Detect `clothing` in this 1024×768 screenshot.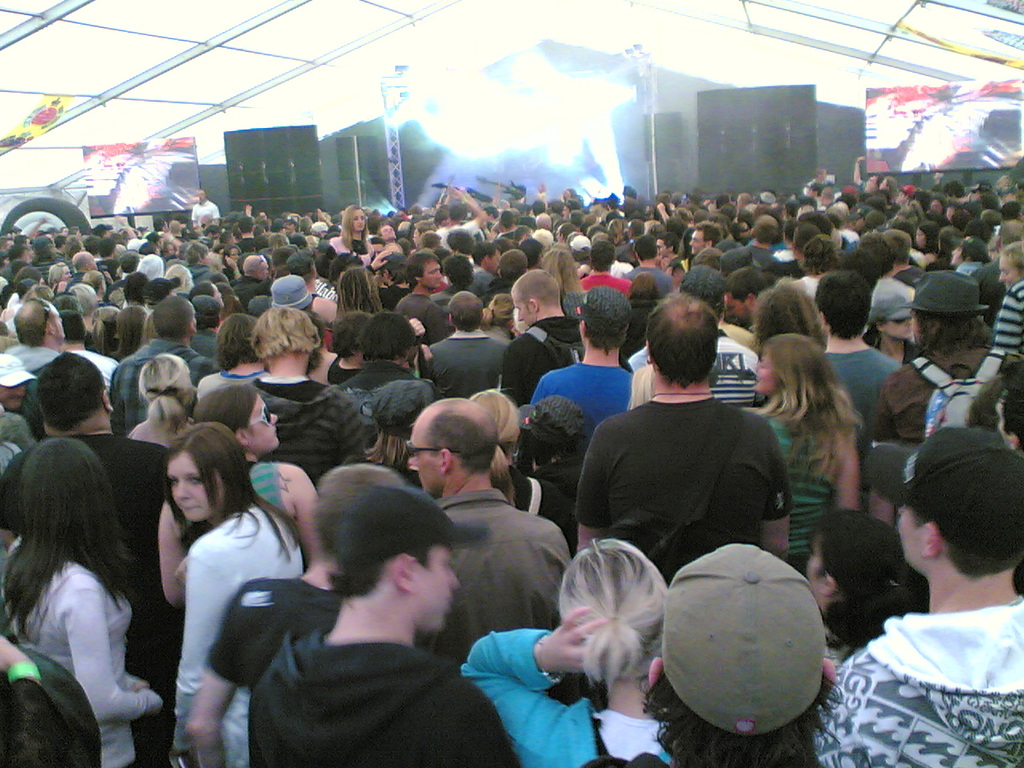
Detection: bbox=(331, 354, 357, 391).
